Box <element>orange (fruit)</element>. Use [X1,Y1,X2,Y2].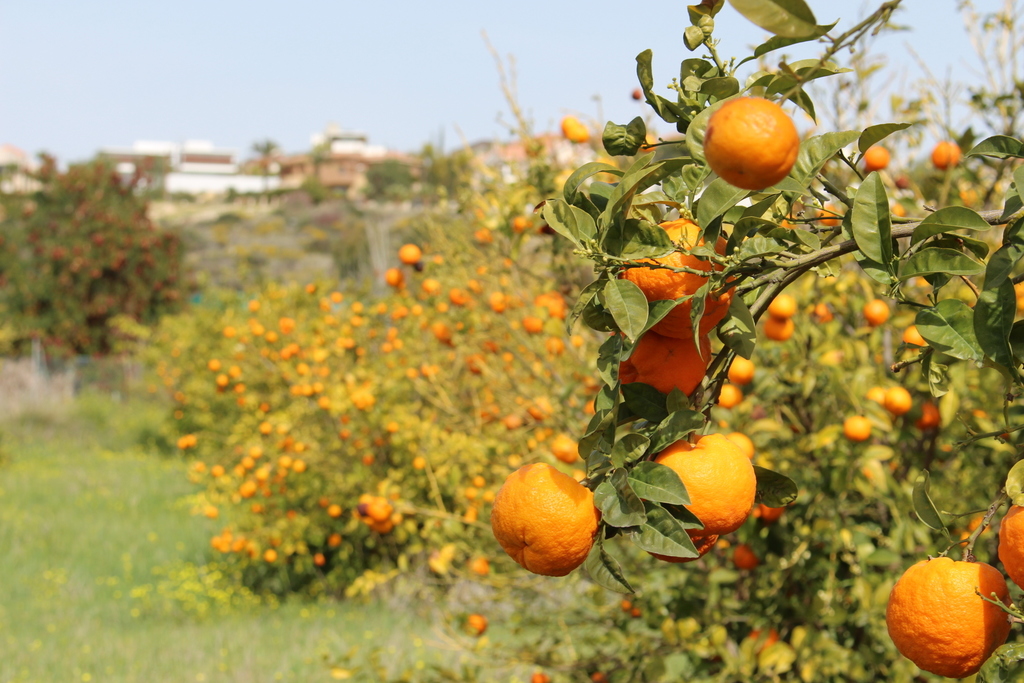
[490,285,512,315].
